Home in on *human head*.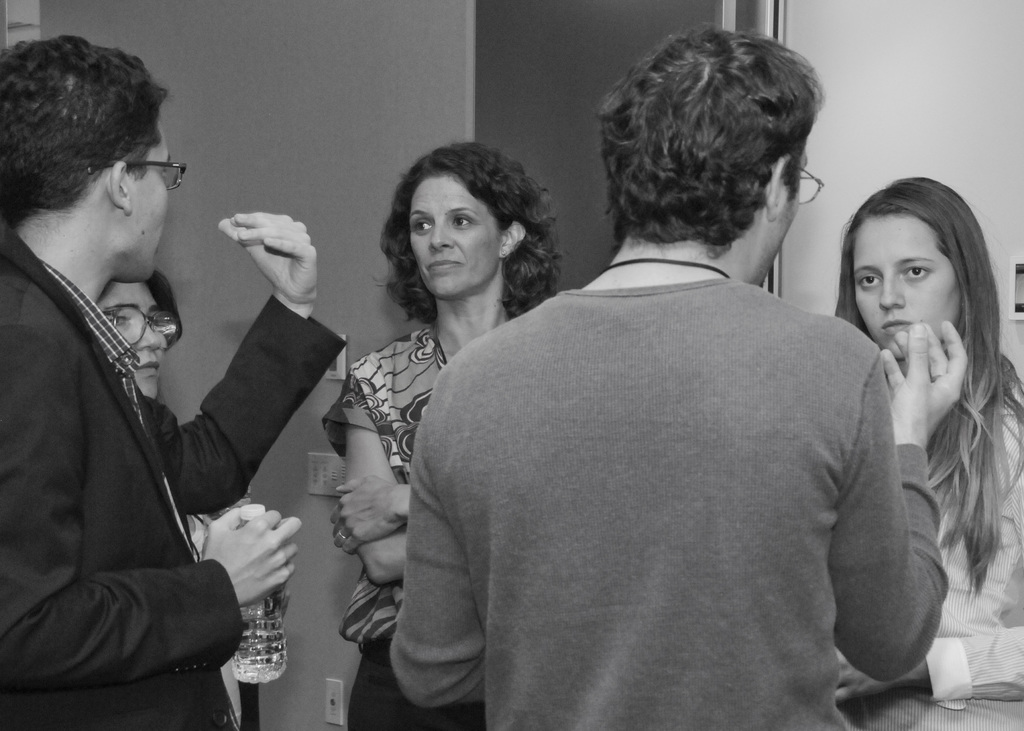
Homed in at box(598, 31, 823, 287).
